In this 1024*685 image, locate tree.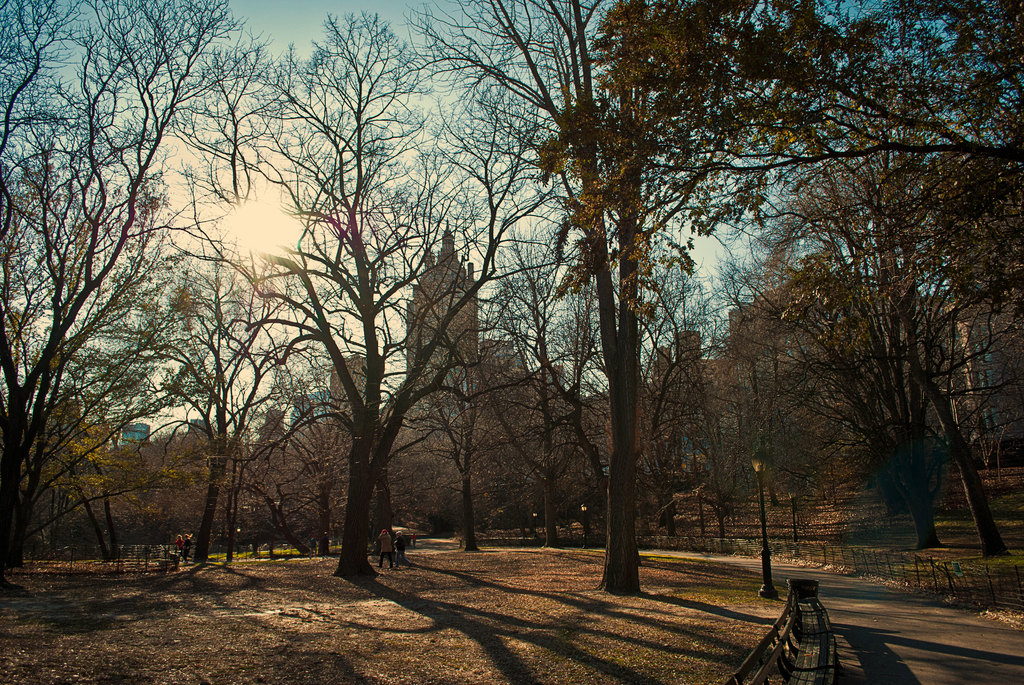
Bounding box: [413, 0, 653, 596].
